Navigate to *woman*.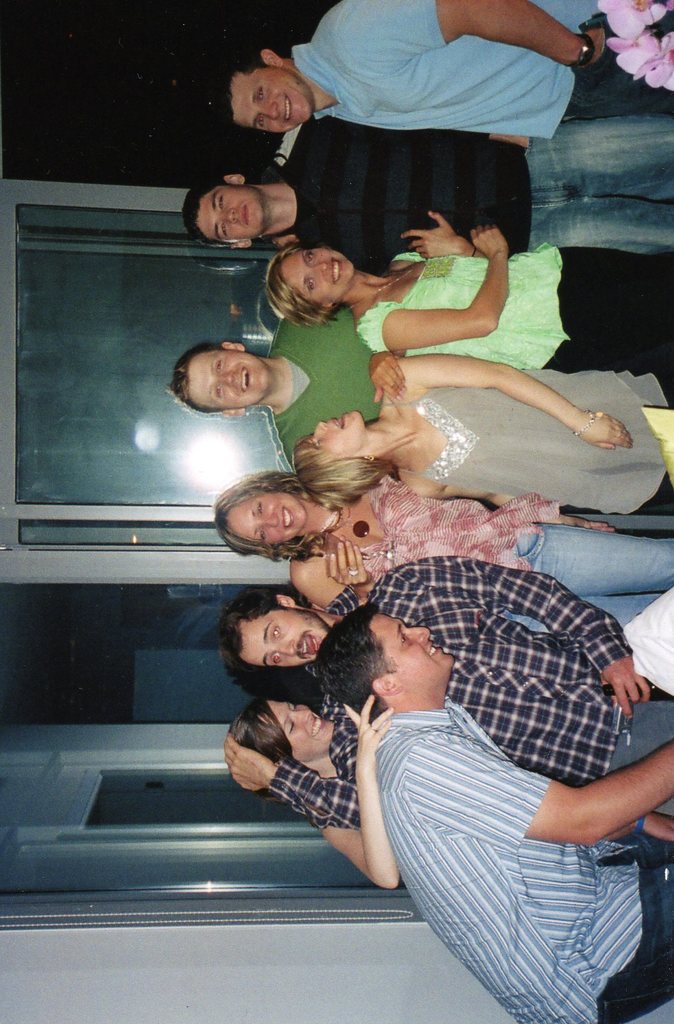
Navigation target: (204,462,673,623).
